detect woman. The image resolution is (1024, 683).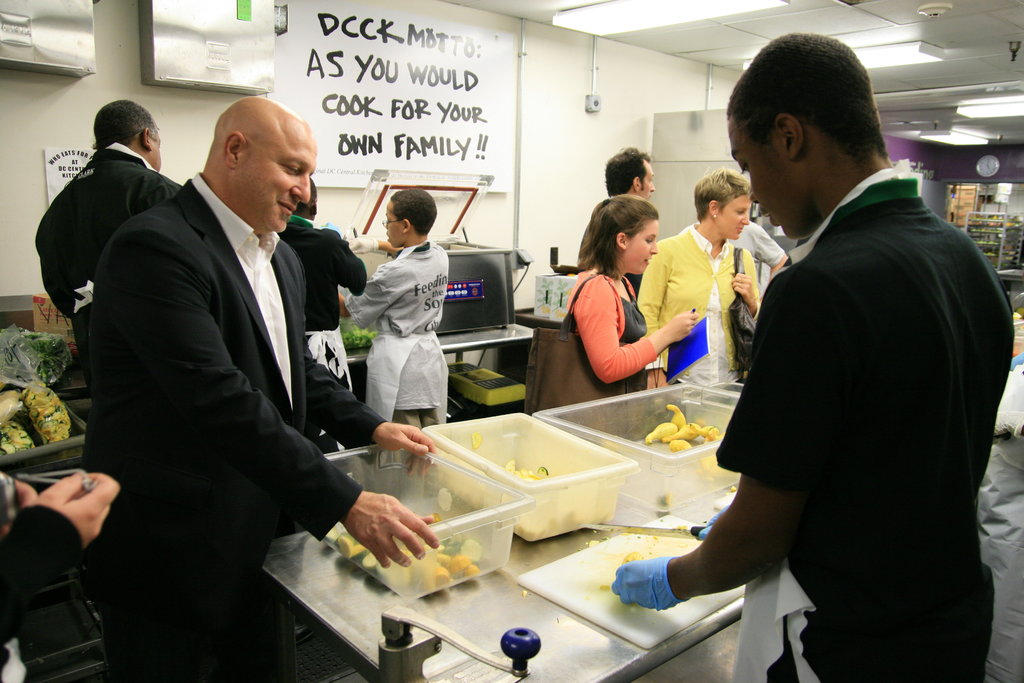
[left=557, top=200, right=690, bottom=416].
